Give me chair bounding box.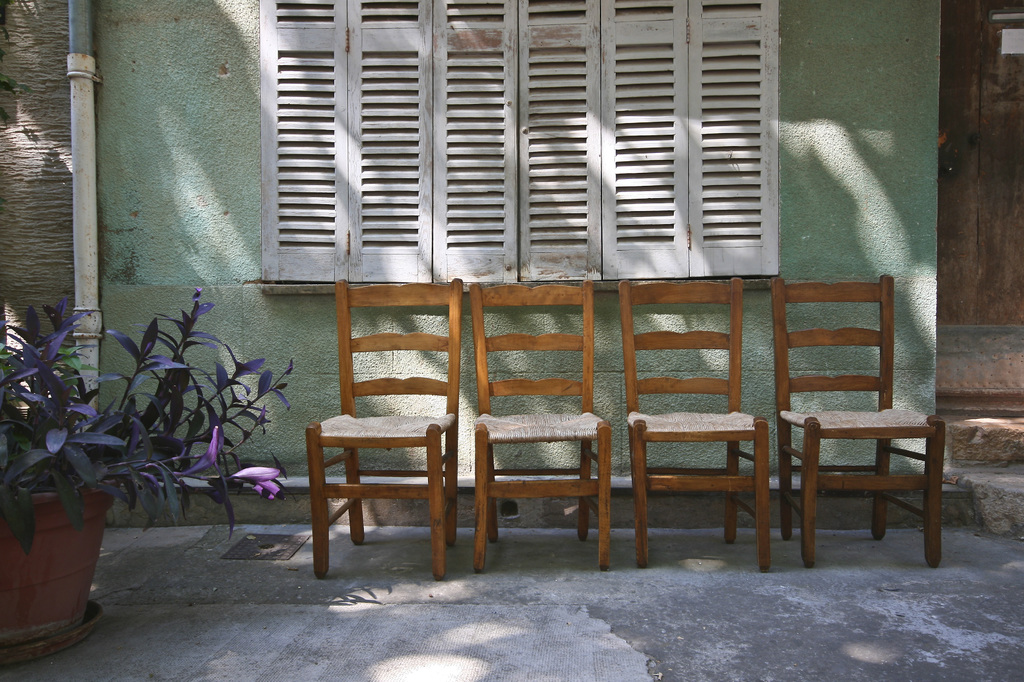
<box>468,276,610,573</box>.
